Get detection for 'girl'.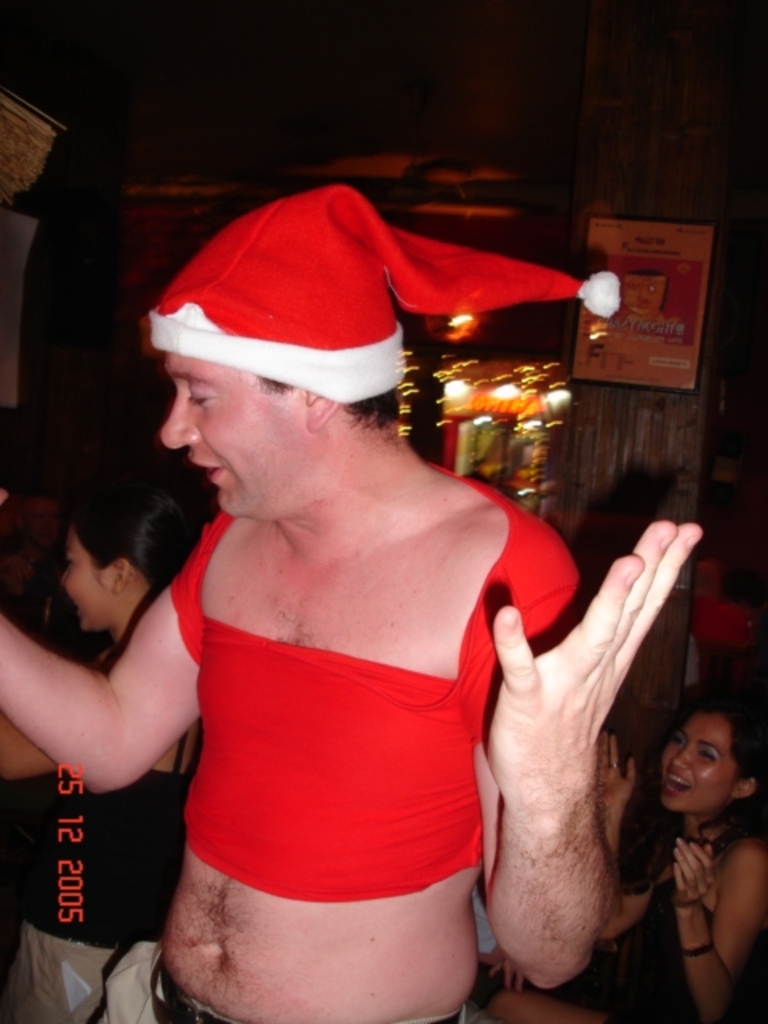
Detection: left=642, top=694, right=766, bottom=1022.
